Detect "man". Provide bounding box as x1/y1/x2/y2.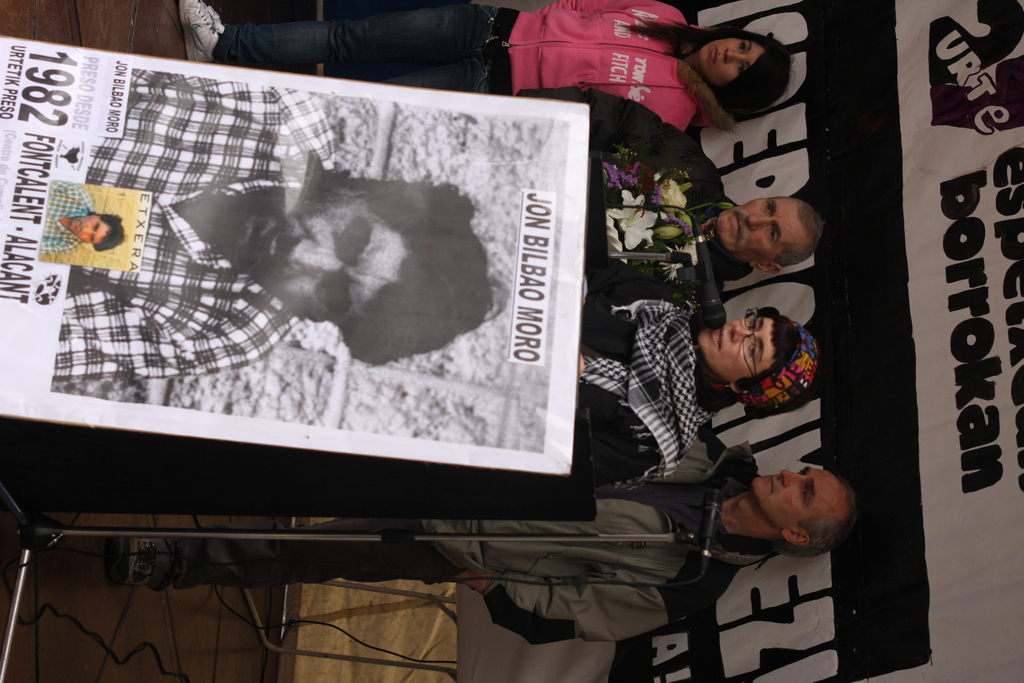
518/83/829/315.
